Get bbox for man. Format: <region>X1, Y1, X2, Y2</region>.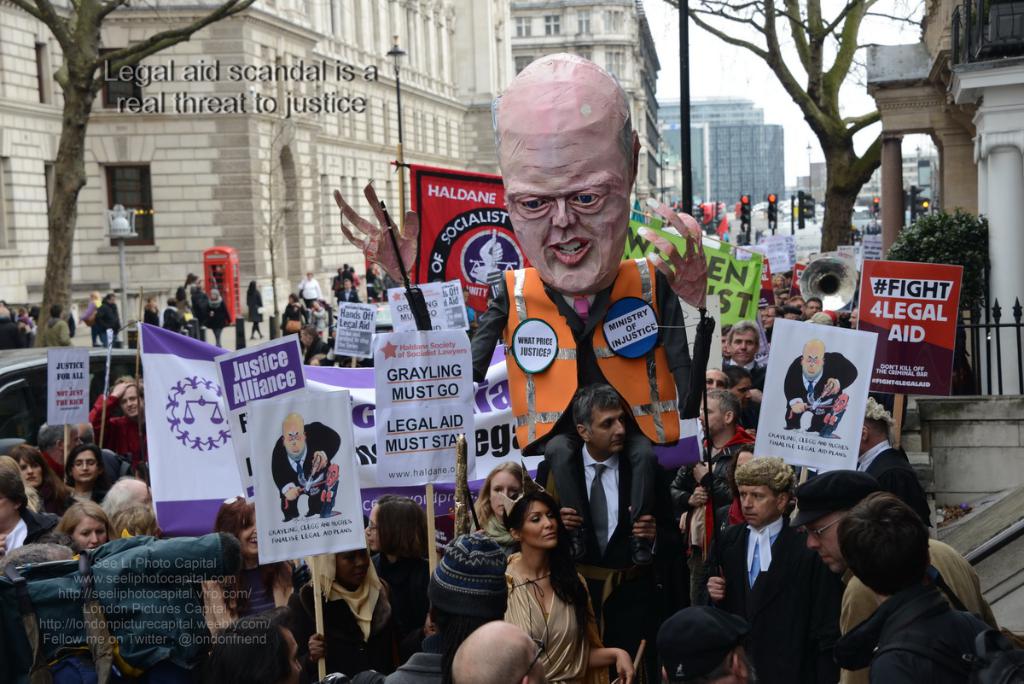
<region>271, 412, 340, 522</region>.
